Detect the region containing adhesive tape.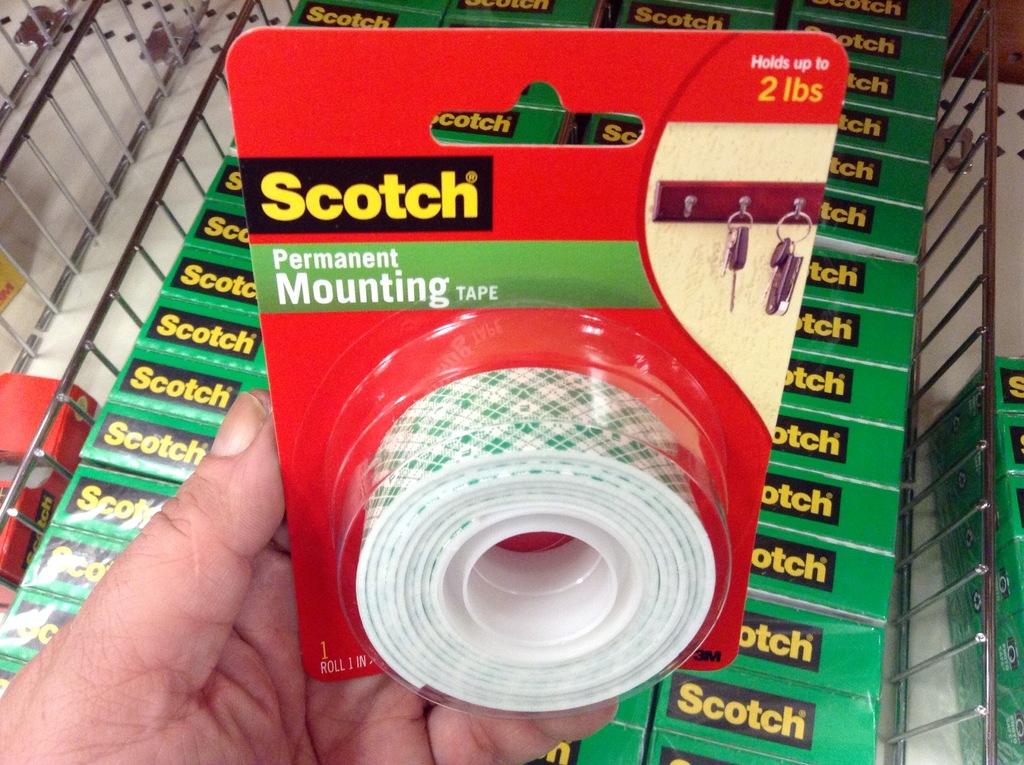
{"x1": 349, "y1": 369, "x2": 716, "y2": 715}.
